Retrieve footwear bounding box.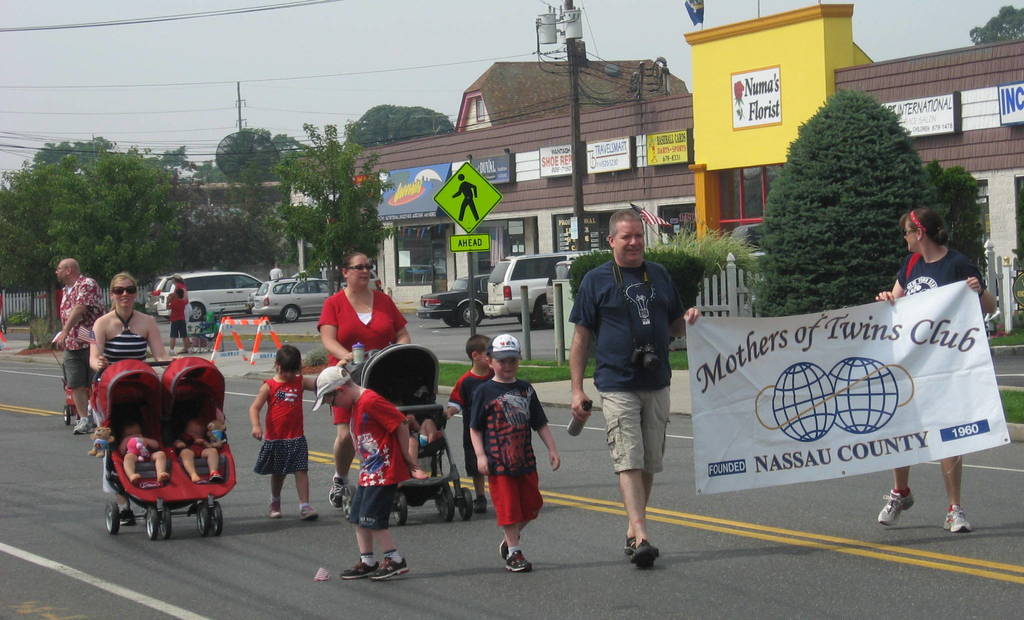
Bounding box: locate(943, 507, 973, 533).
